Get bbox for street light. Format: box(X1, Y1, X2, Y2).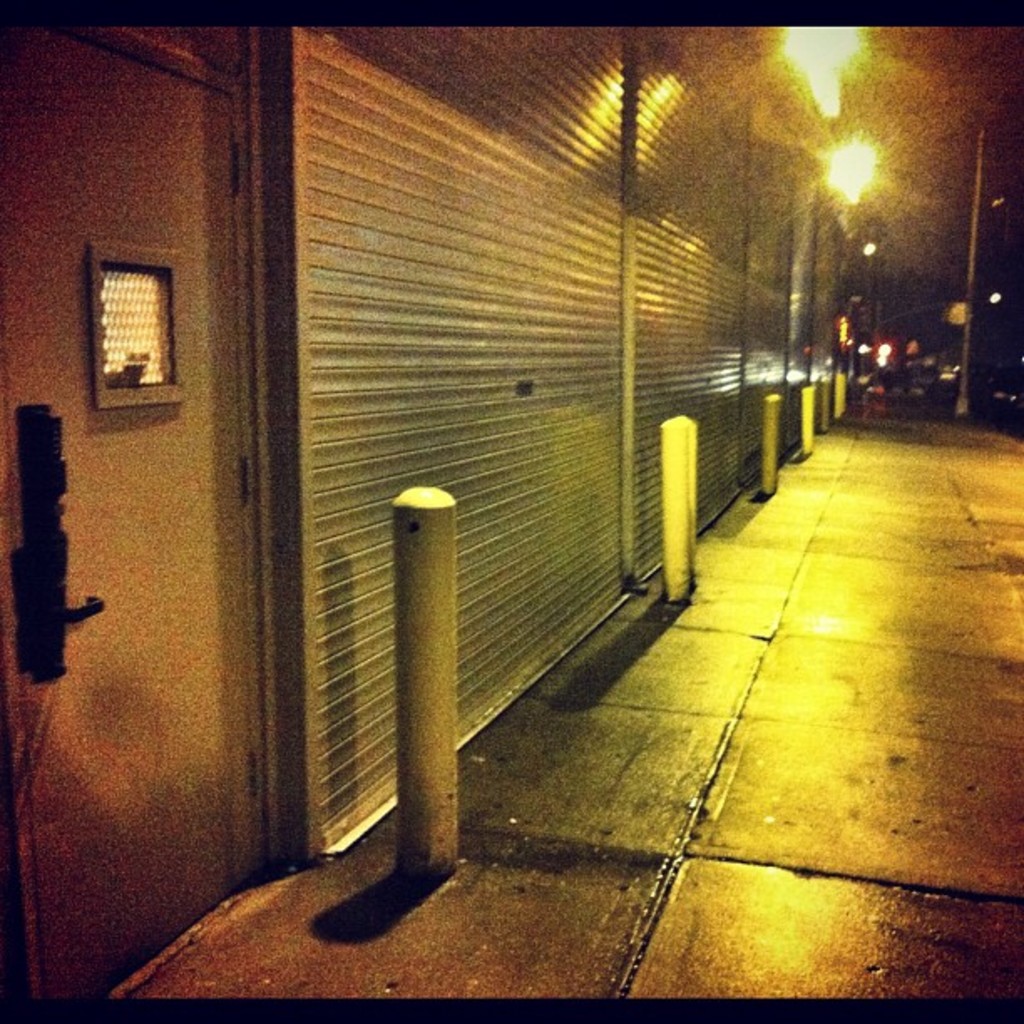
box(815, 132, 882, 221).
